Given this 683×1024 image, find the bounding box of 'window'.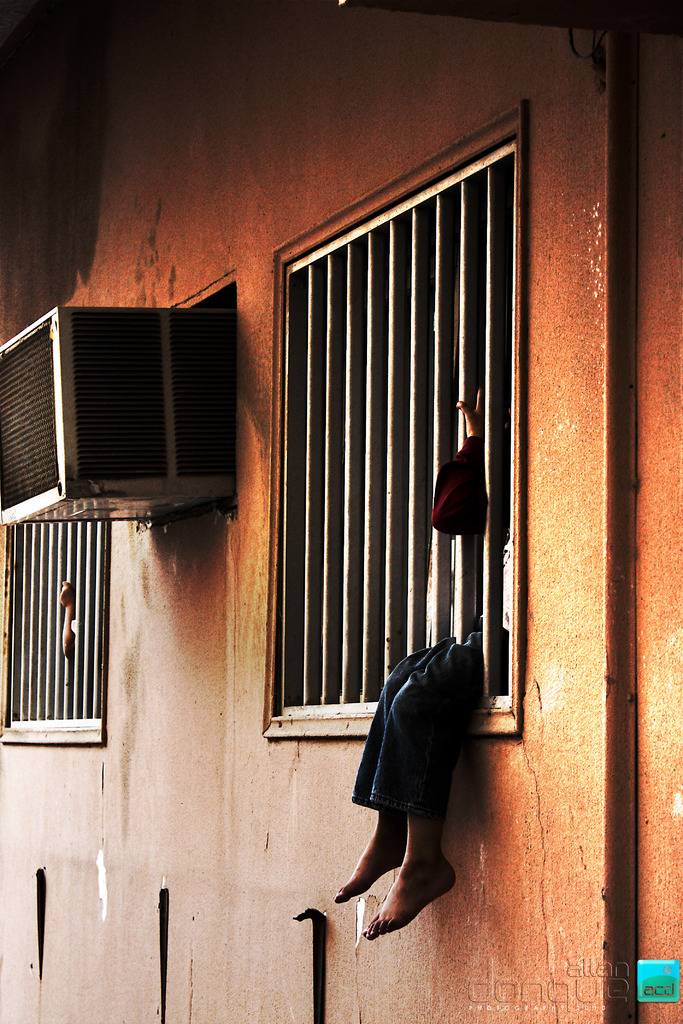
<region>1, 518, 111, 749</region>.
